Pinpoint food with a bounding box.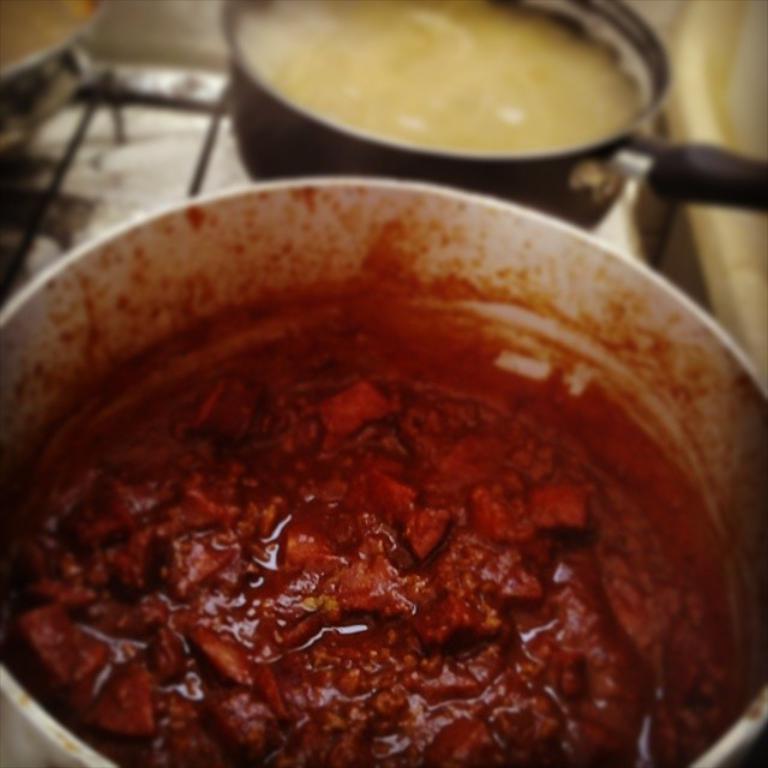
BBox(251, 0, 619, 161).
